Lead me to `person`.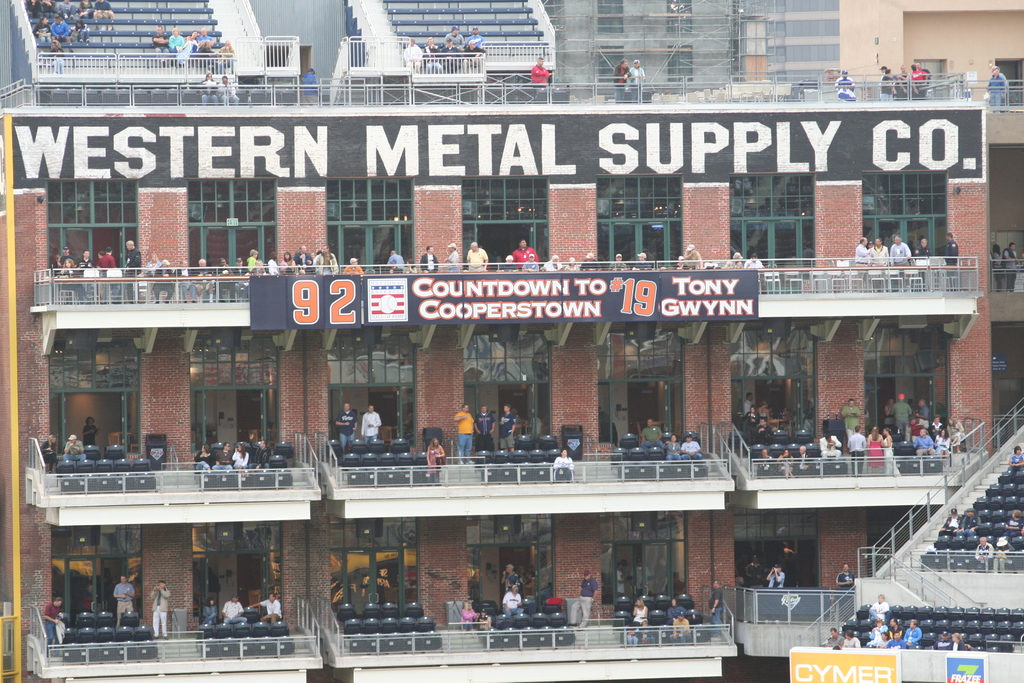
Lead to crop(765, 563, 785, 592).
